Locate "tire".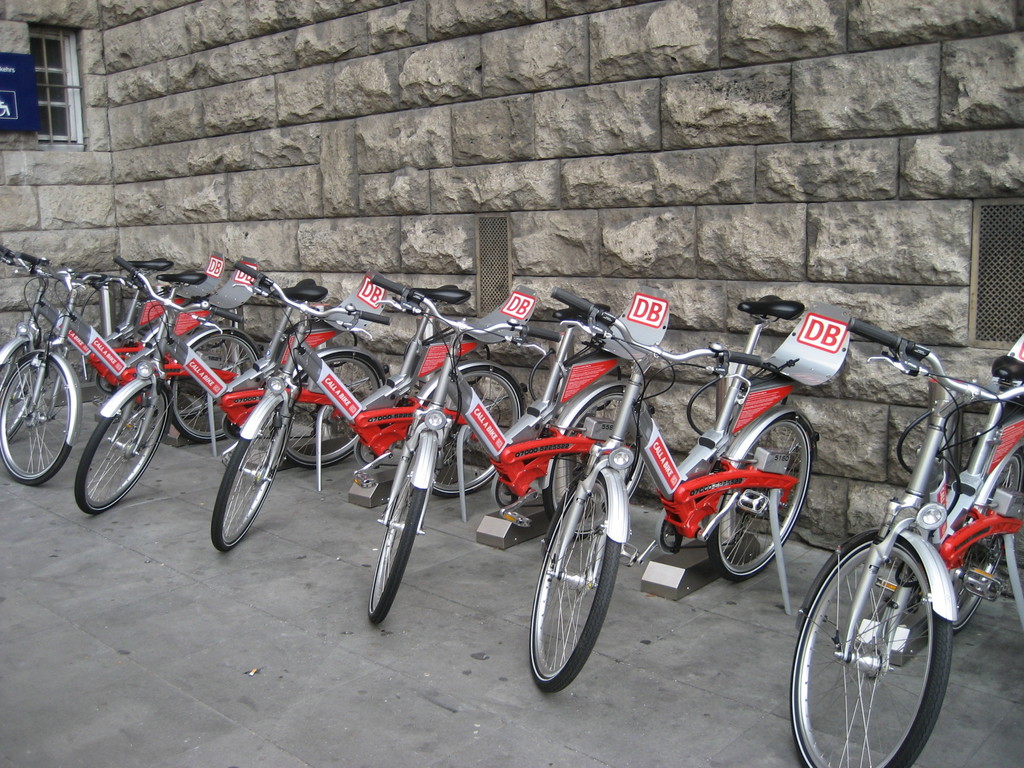
Bounding box: x1=716 y1=410 x2=810 y2=582.
